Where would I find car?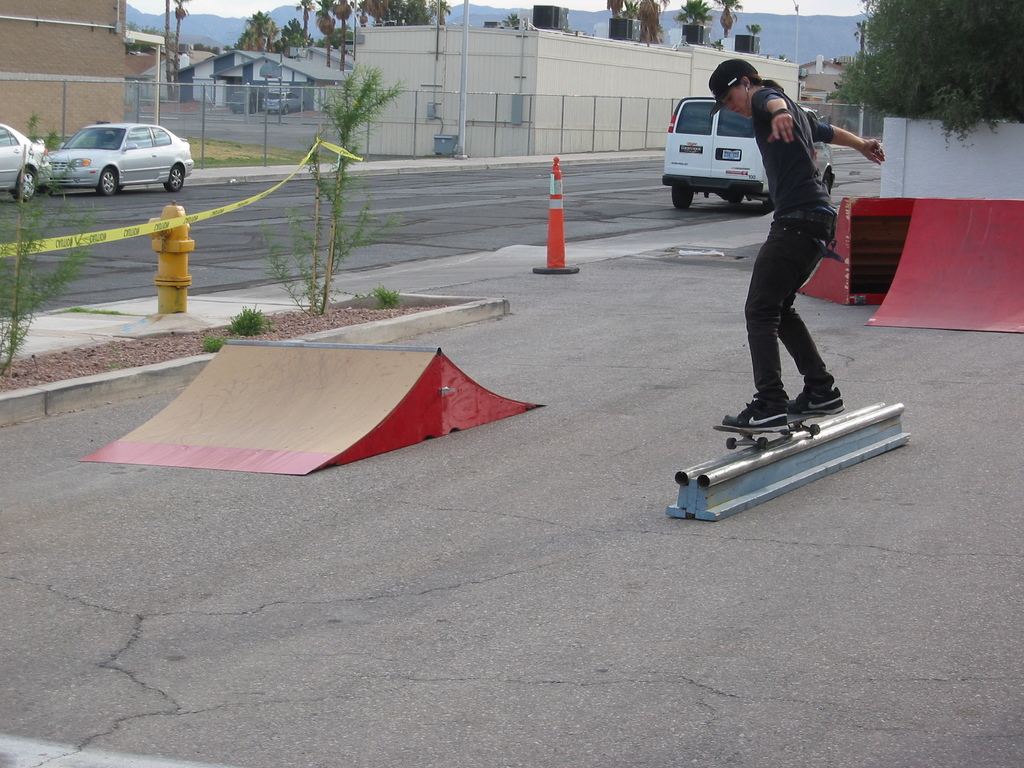
At box=[263, 88, 304, 115].
